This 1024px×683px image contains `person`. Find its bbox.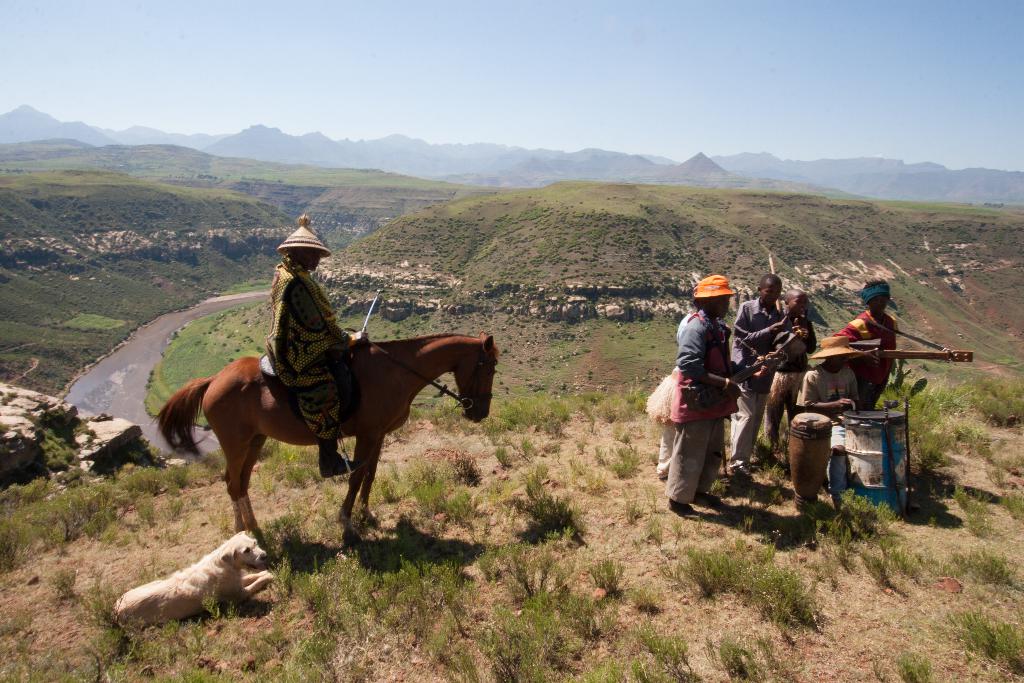
detection(269, 215, 369, 476).
